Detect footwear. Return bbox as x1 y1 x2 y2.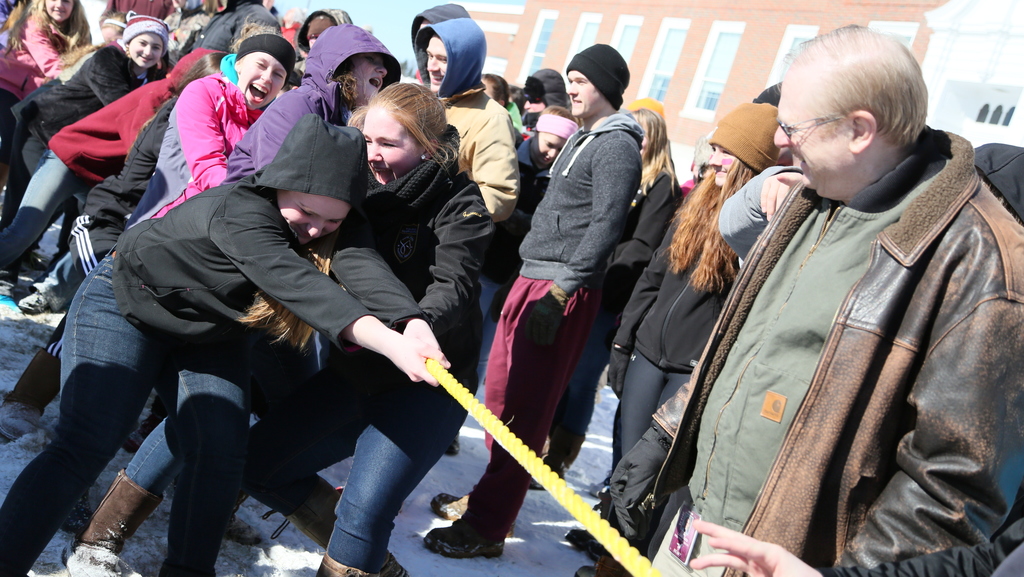
563 523 597 557.
